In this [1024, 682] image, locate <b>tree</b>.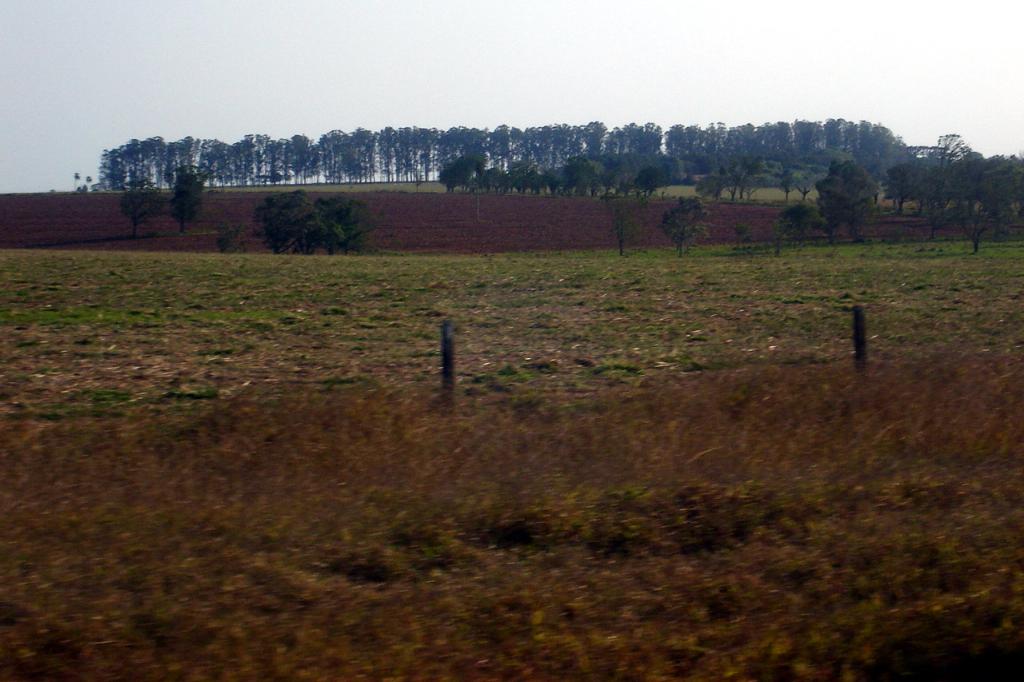
Bounding box: left=501, top=162, right=535, bottom=187.
